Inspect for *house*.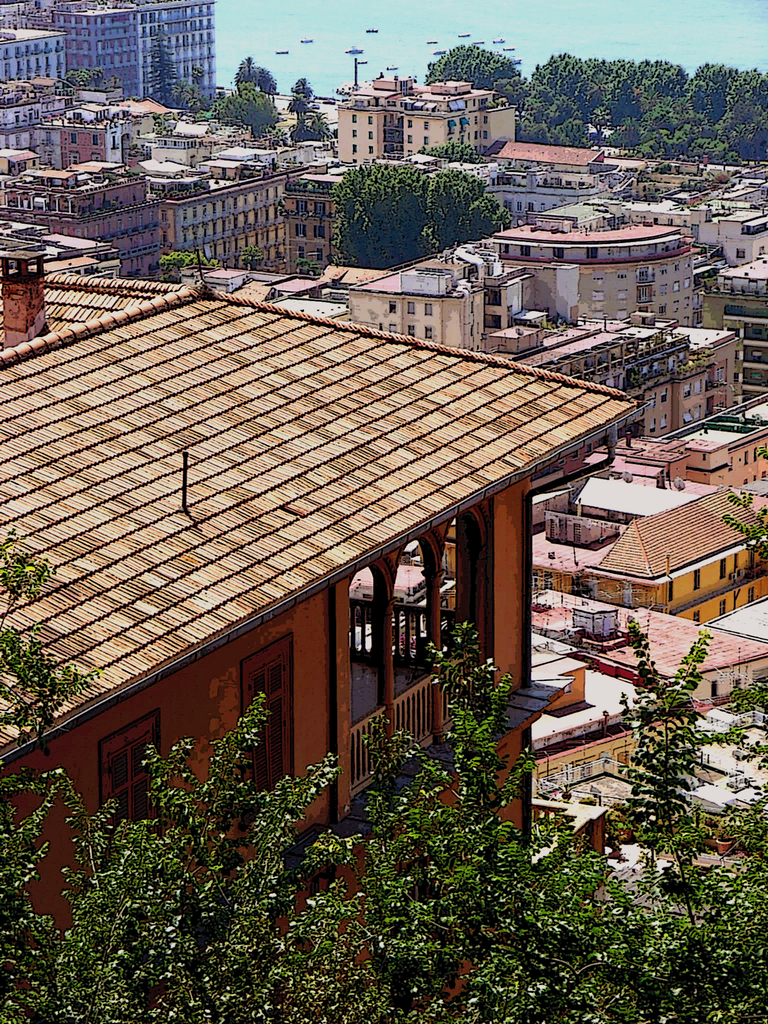
Inspection: detection(493, 213, 696, 348).
